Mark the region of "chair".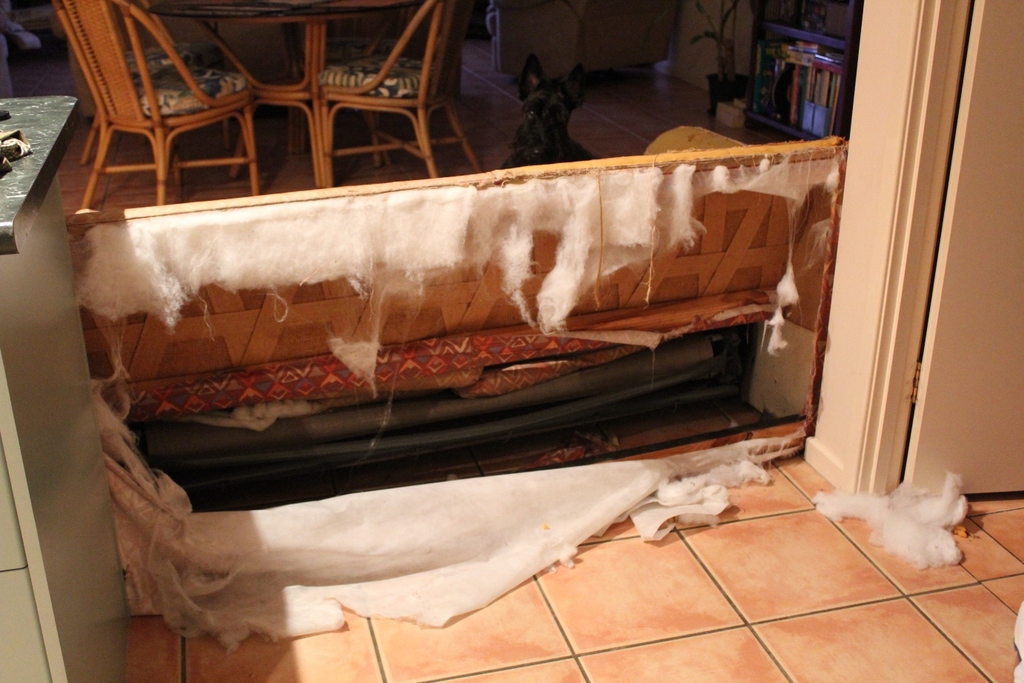
Region: 317/0/483/184.
